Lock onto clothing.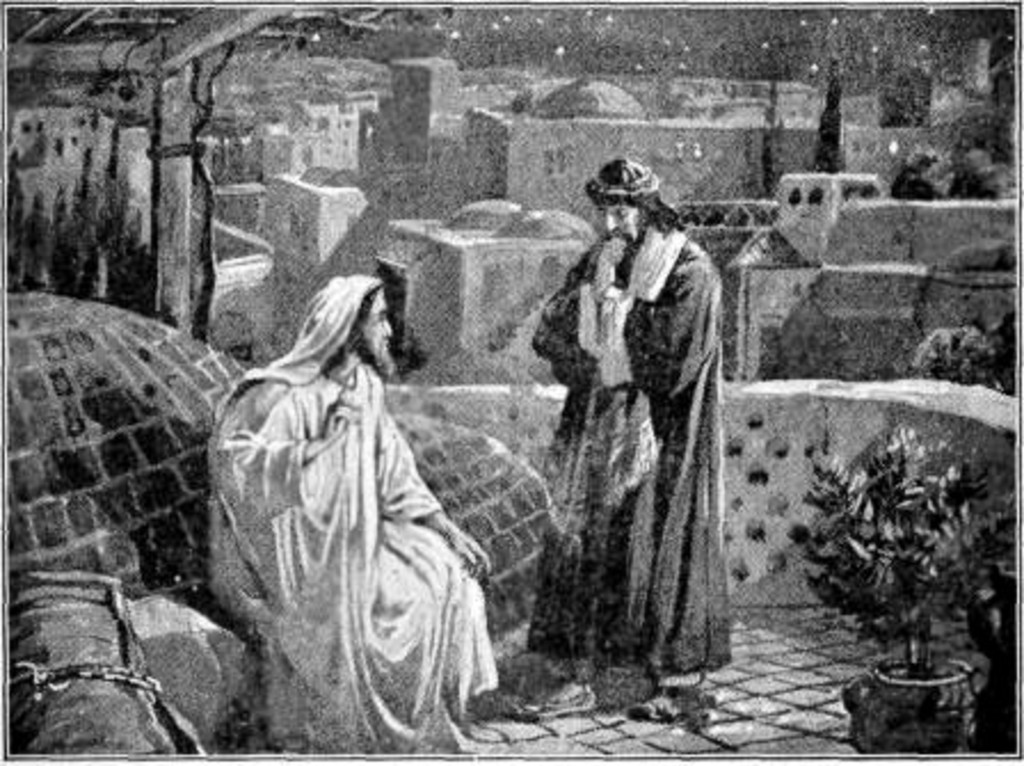
Locked: (left=210, top=284, right=498, bottom=764).
